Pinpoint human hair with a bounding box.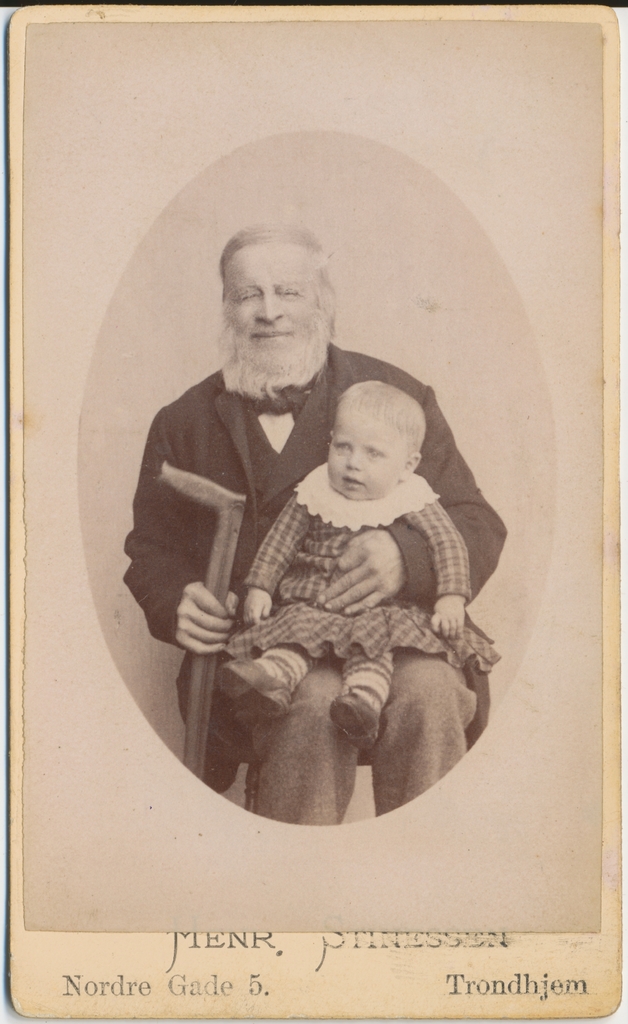
bbox=[333, 378, 426, 468].
